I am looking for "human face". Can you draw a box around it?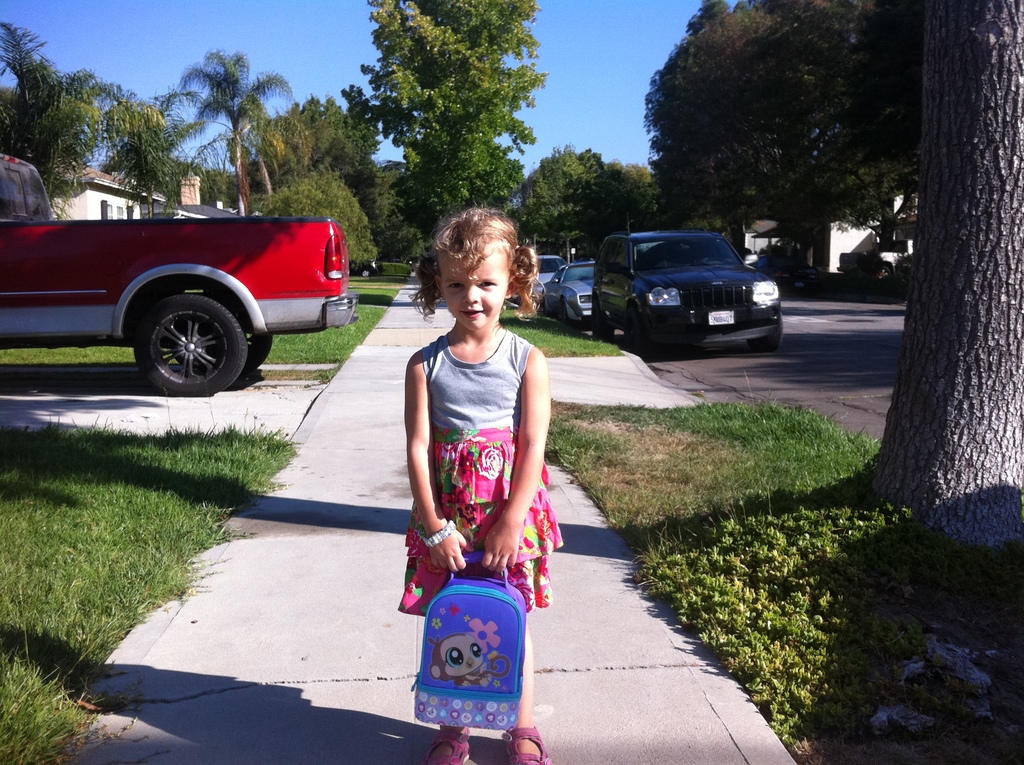
Sure, the bounding box is box(445, 245, 508, 330).
